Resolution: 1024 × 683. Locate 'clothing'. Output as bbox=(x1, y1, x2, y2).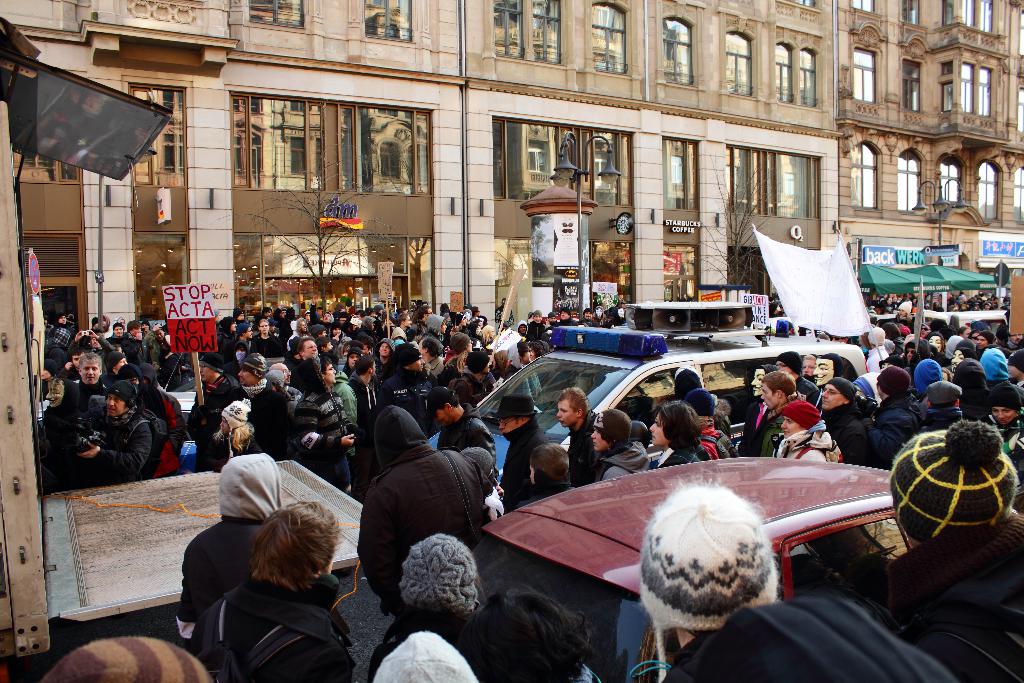
bbox=(599, 435, 644, 483).
